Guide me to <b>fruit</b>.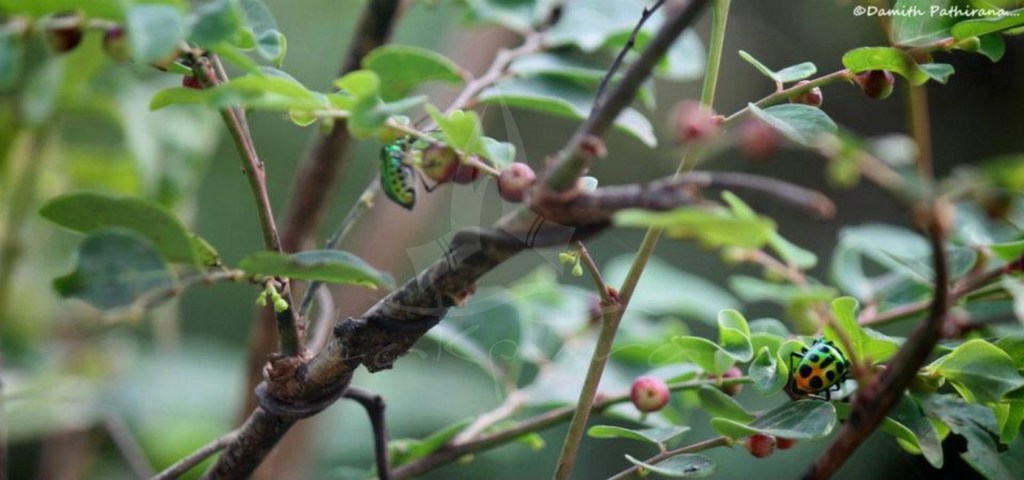
Guidance: <region>772, 420, 795, 460</region>.
